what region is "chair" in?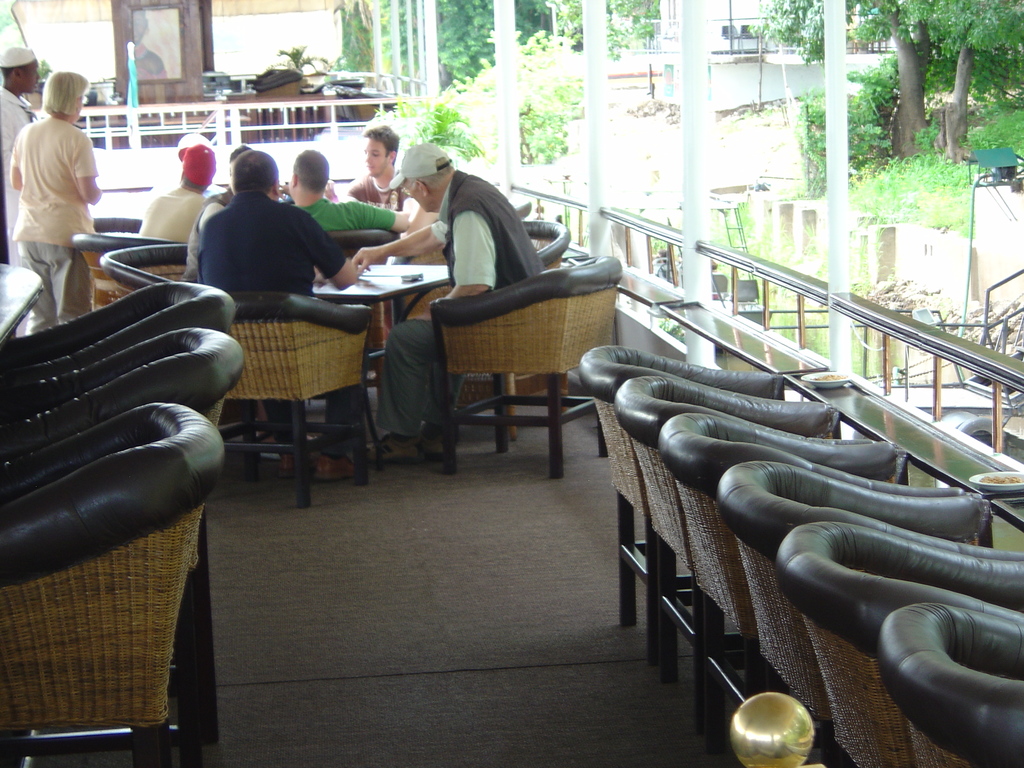
778:516:1023:767.
